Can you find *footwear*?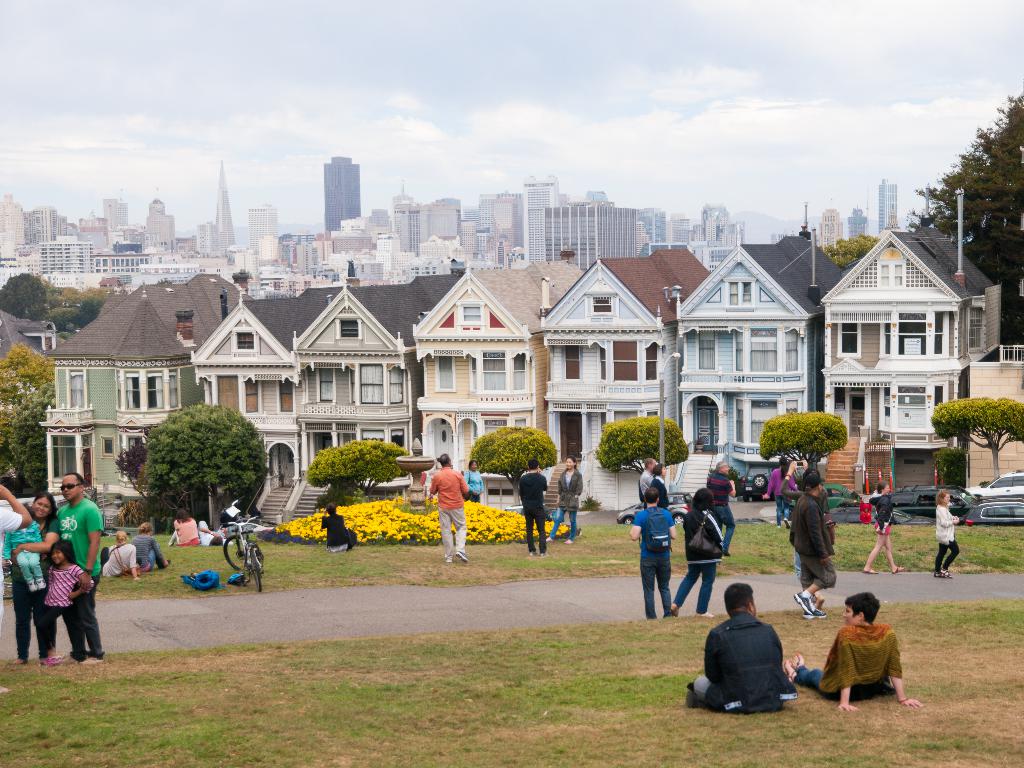
Yes, bounding box: {"left": 782, "top": 659, "right": 796, "bottom": 683}.
